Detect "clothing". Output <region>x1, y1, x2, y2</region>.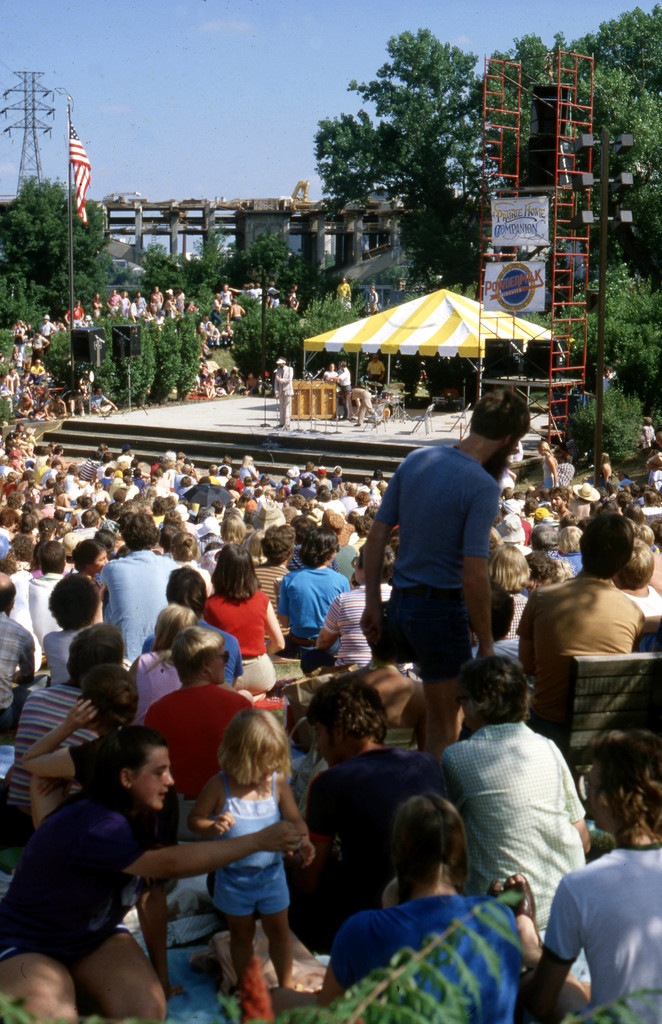
<region>144, 678, 237, 804</region>.
